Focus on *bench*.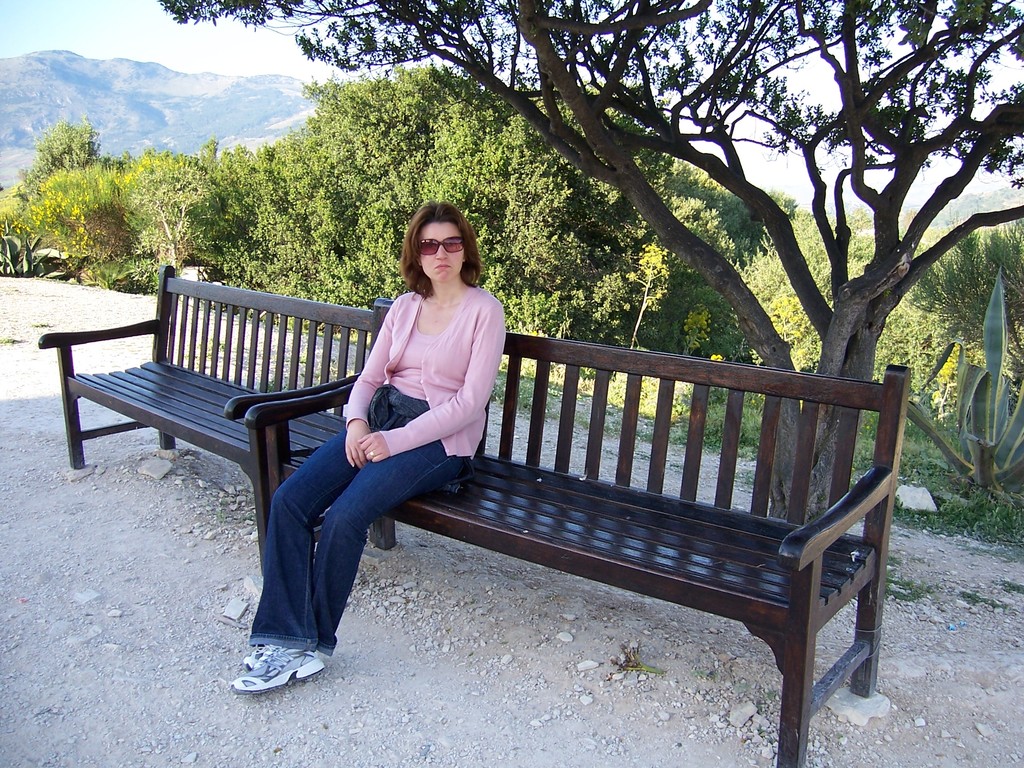
Focused at bbox=[38, 258, 387, 587].
